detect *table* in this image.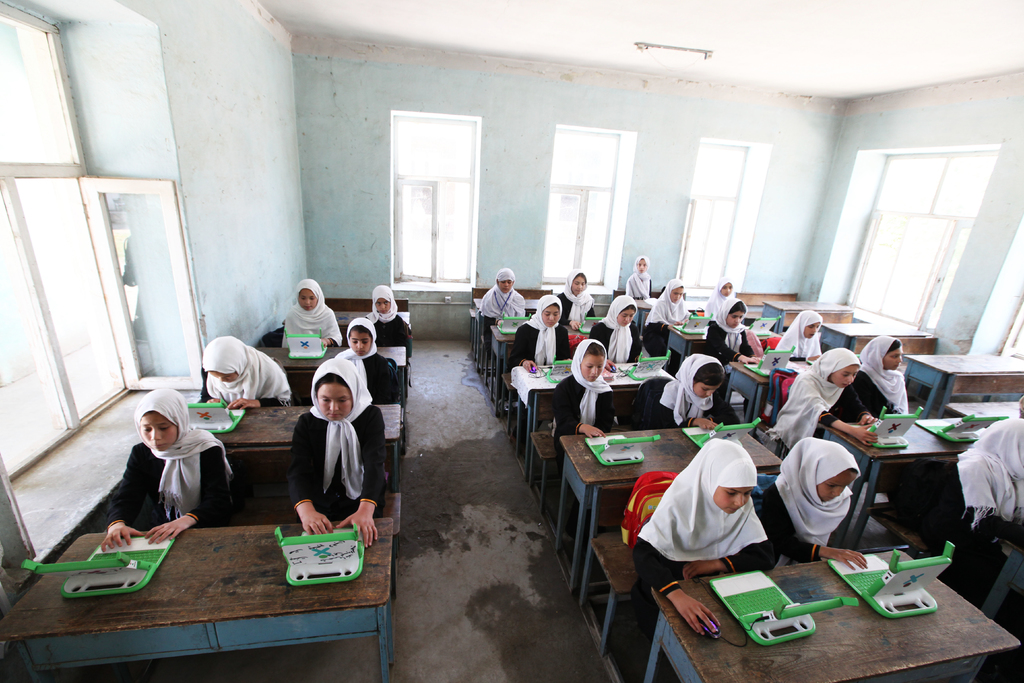
Detection: 330:304:414:338.
